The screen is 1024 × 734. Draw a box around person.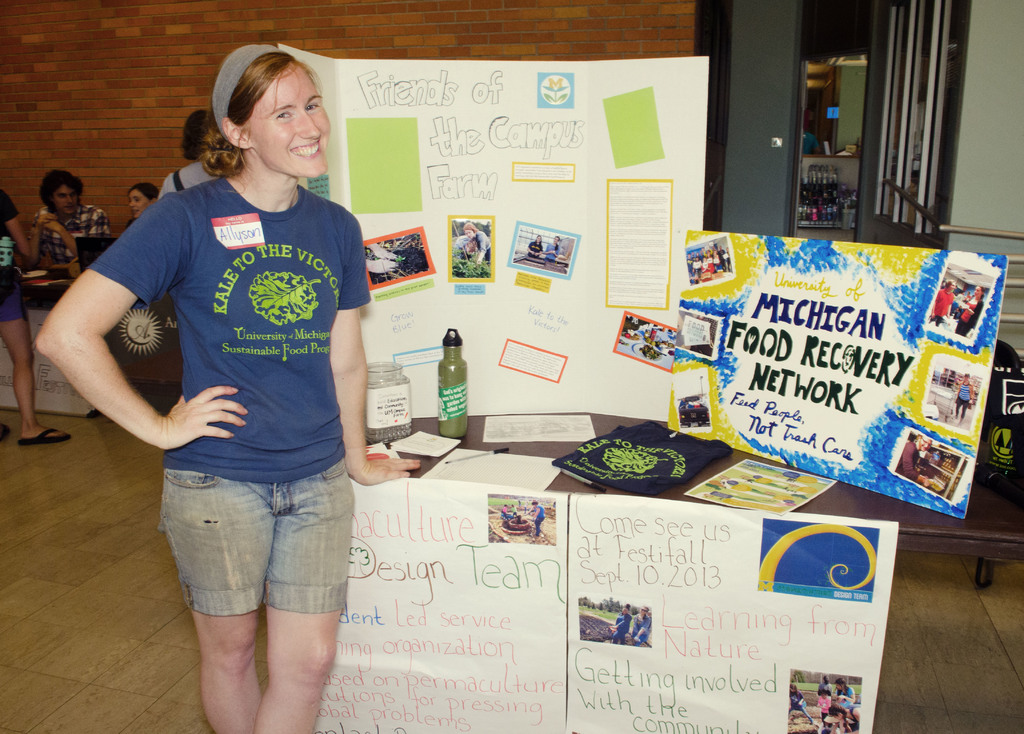
[x1=148, y1=106, x2=235, y2=204].
